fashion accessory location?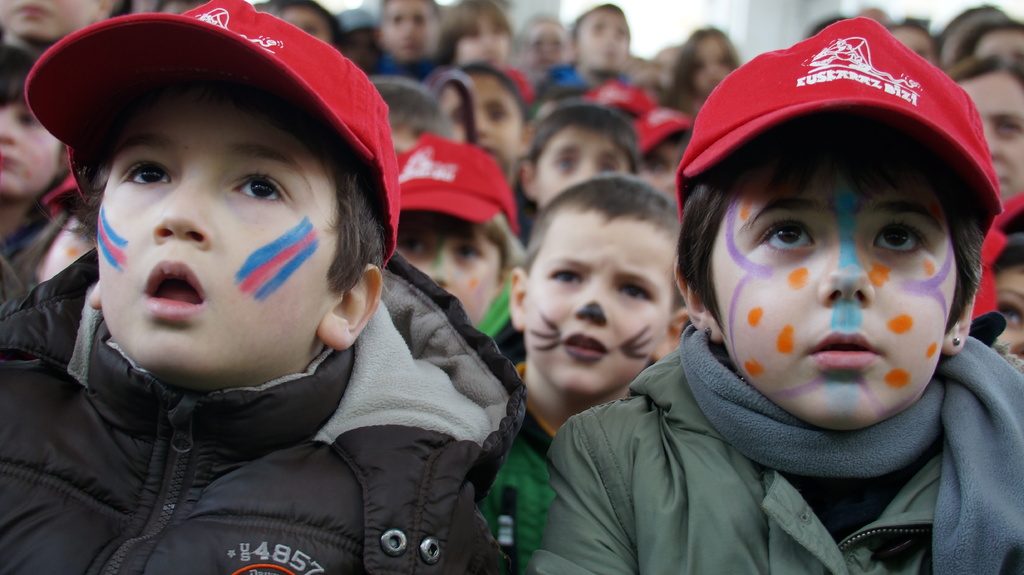
(x1=22, y1=0, x2=404, y2=272)
